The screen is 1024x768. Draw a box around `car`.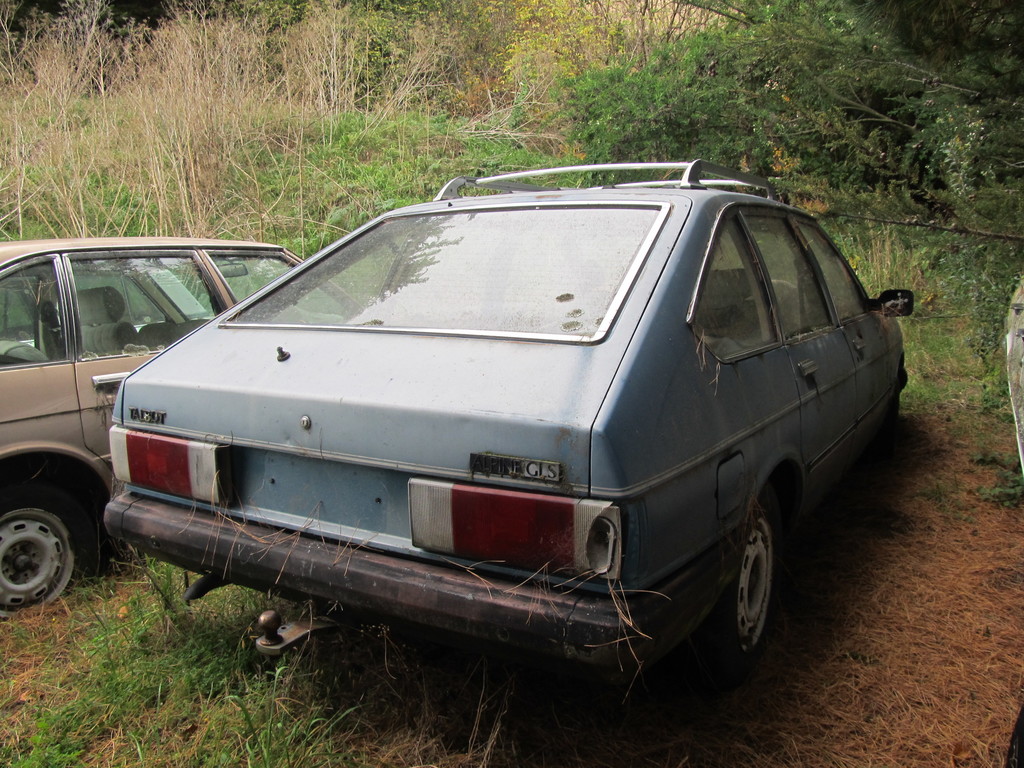
region(996, 275, 1023, 474).
